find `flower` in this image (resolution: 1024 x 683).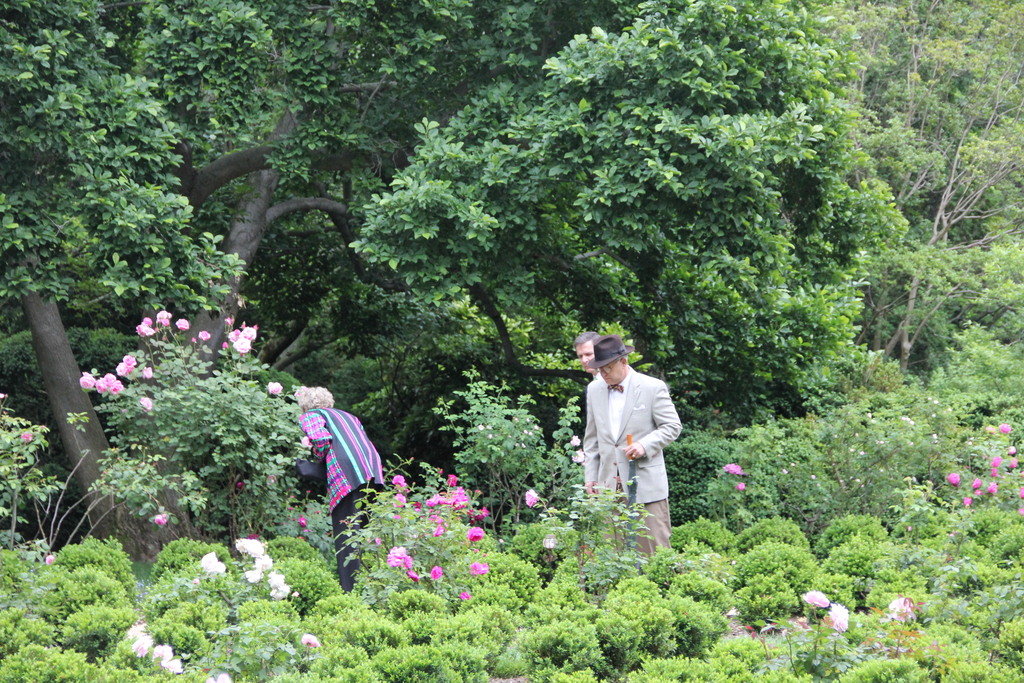
[left=827, top=607, right=848, bottom=633].
